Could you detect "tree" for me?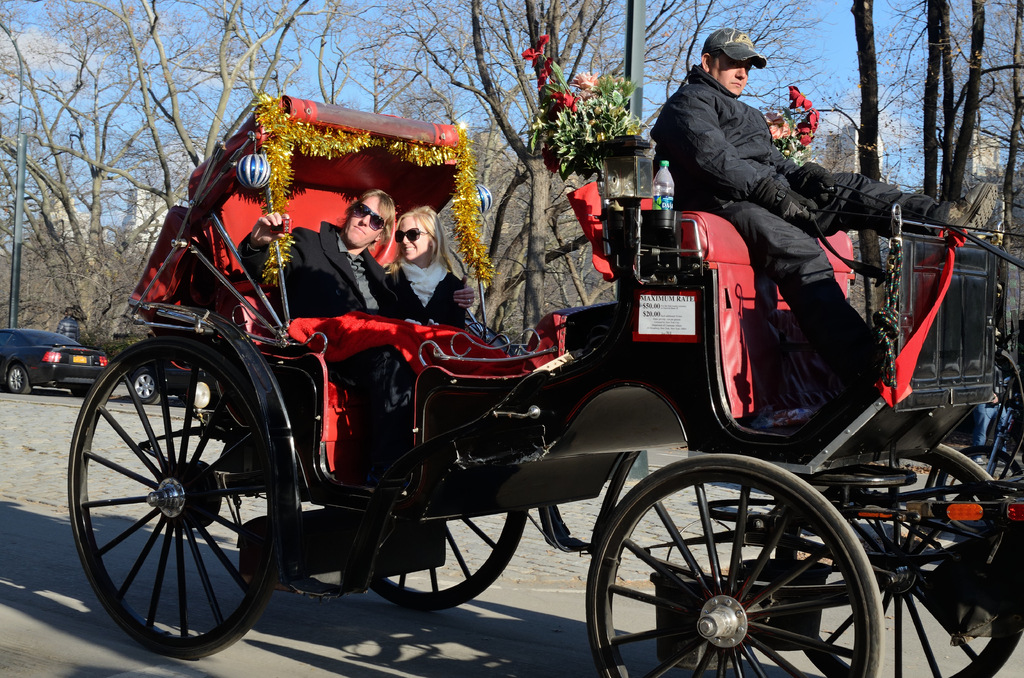
Detection result: <region>0, 0, 1023, 238</region>.
